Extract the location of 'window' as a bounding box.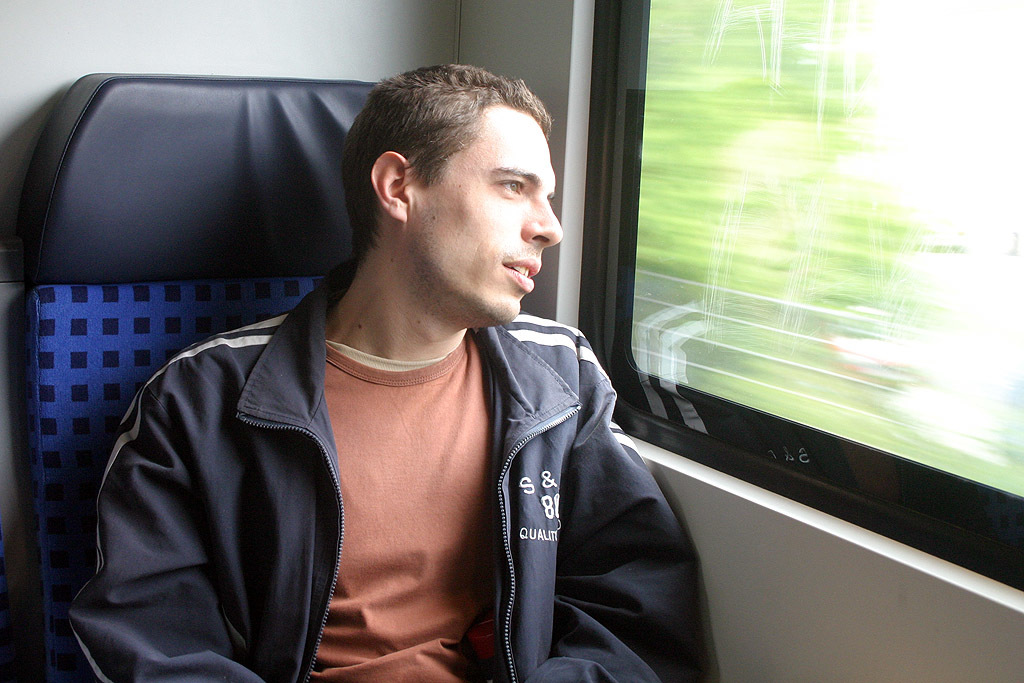
bbox=[576, 0, 1023, 598].
